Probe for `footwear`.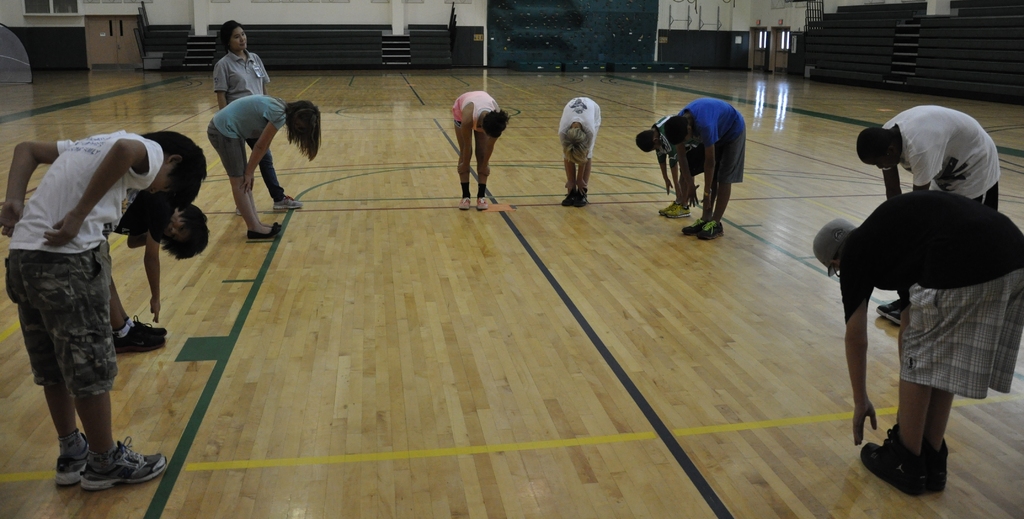
Probe result: 54/431/81/486.
